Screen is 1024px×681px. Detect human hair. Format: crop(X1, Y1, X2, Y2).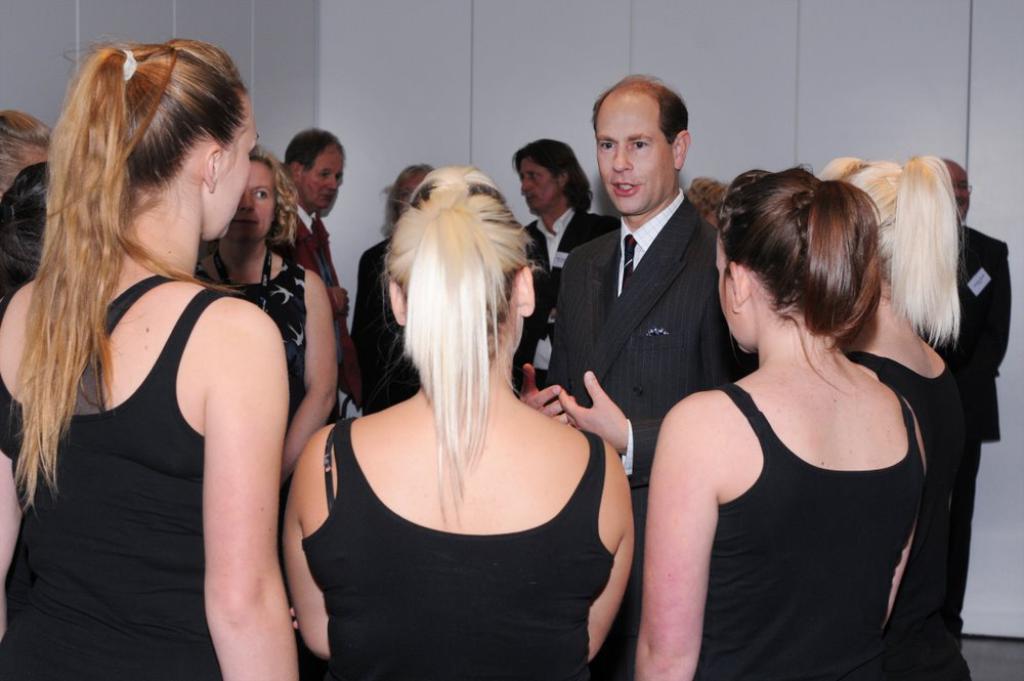
crop(0, 162, 45, 308).
